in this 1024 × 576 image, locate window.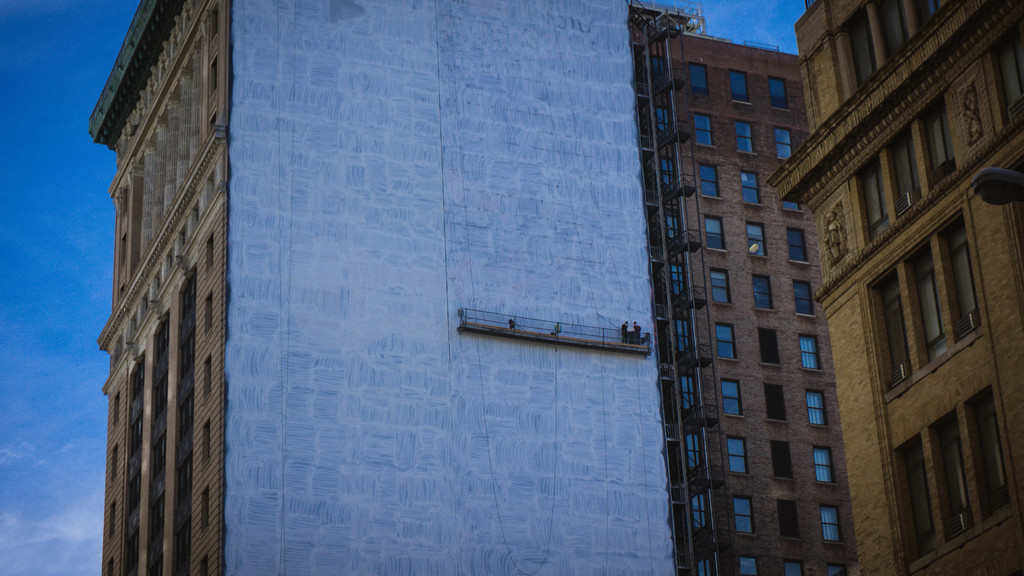
Bounding box: (935, 400, 973, 550).
